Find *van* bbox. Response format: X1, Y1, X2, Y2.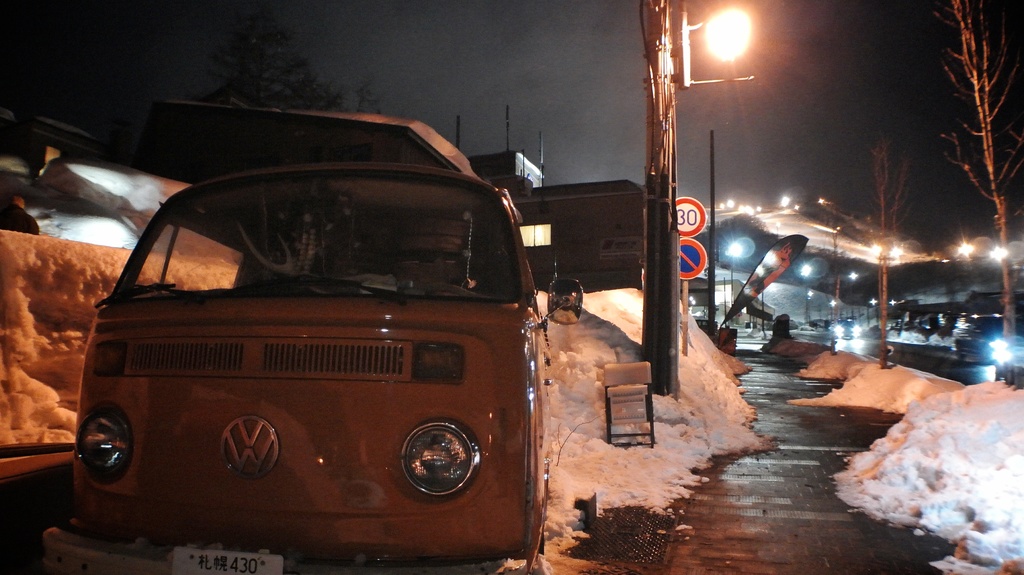
41, 157, 586, 574.
